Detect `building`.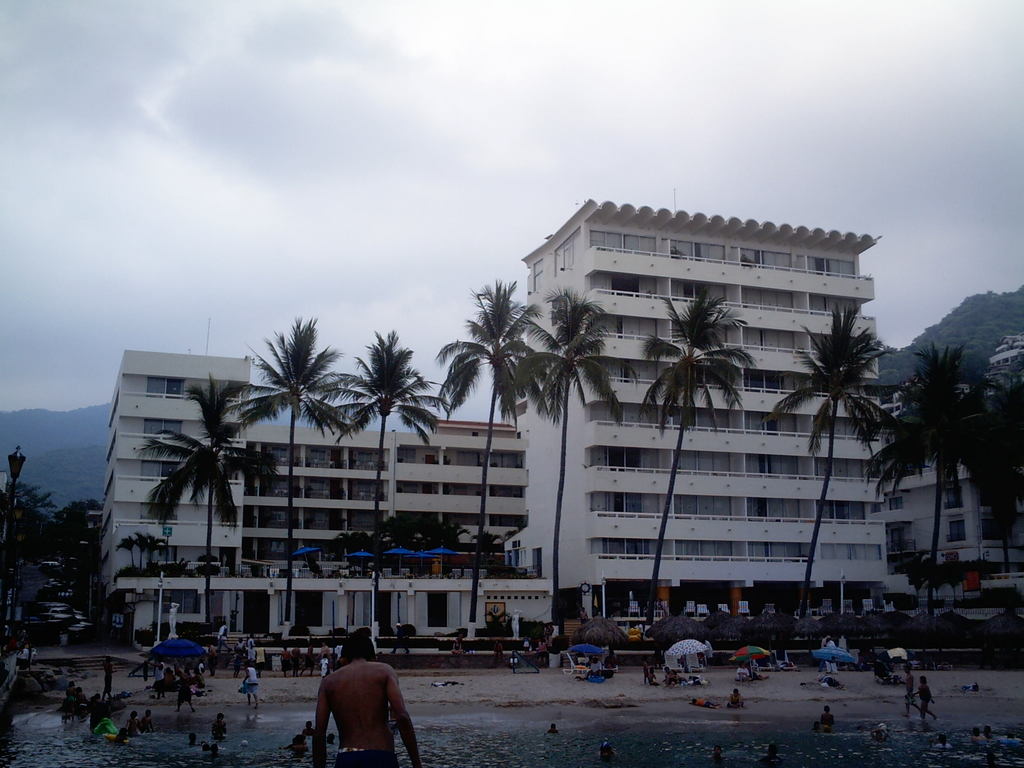
Detected at 509 191 900 613.
